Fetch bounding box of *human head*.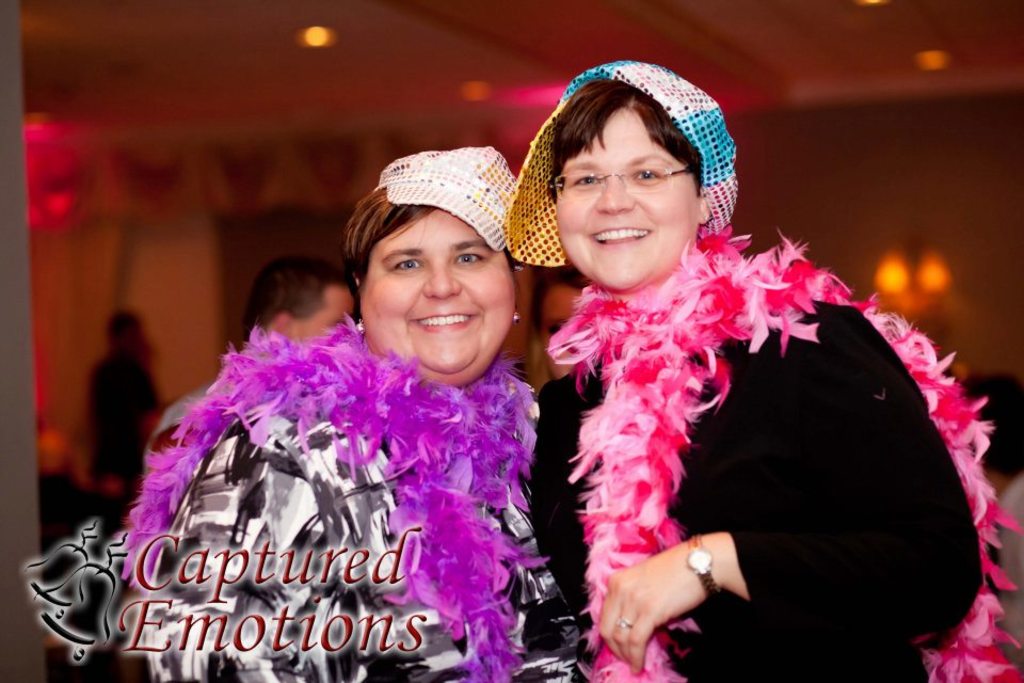
Bbox: bbox=(238, 256, 356, 350).
